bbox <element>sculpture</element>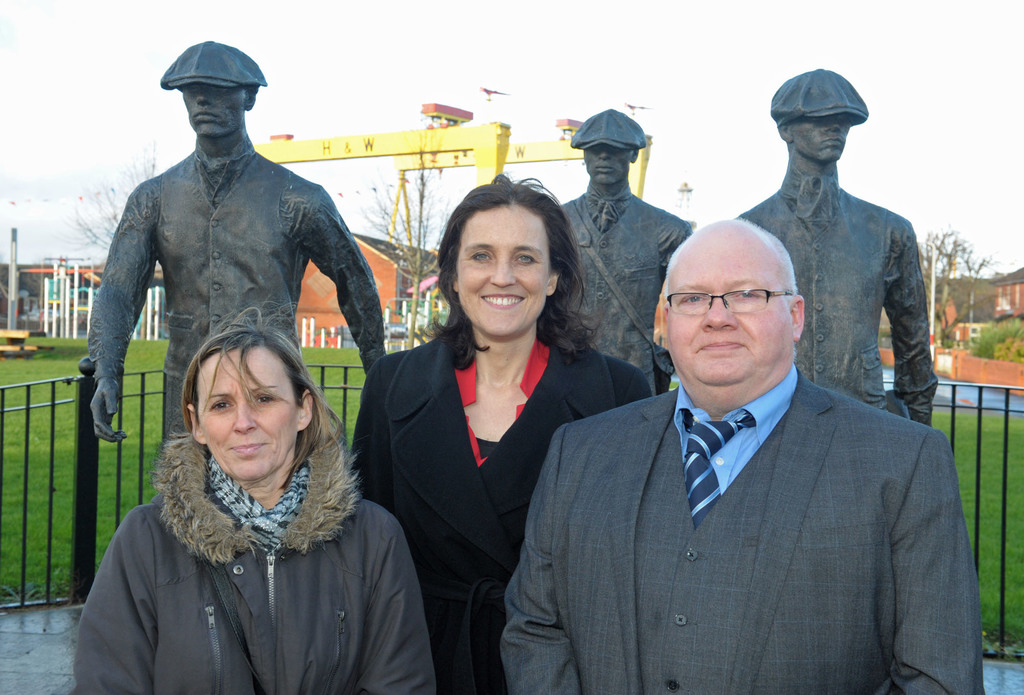
bbox=(545, 102, 698, 413)
